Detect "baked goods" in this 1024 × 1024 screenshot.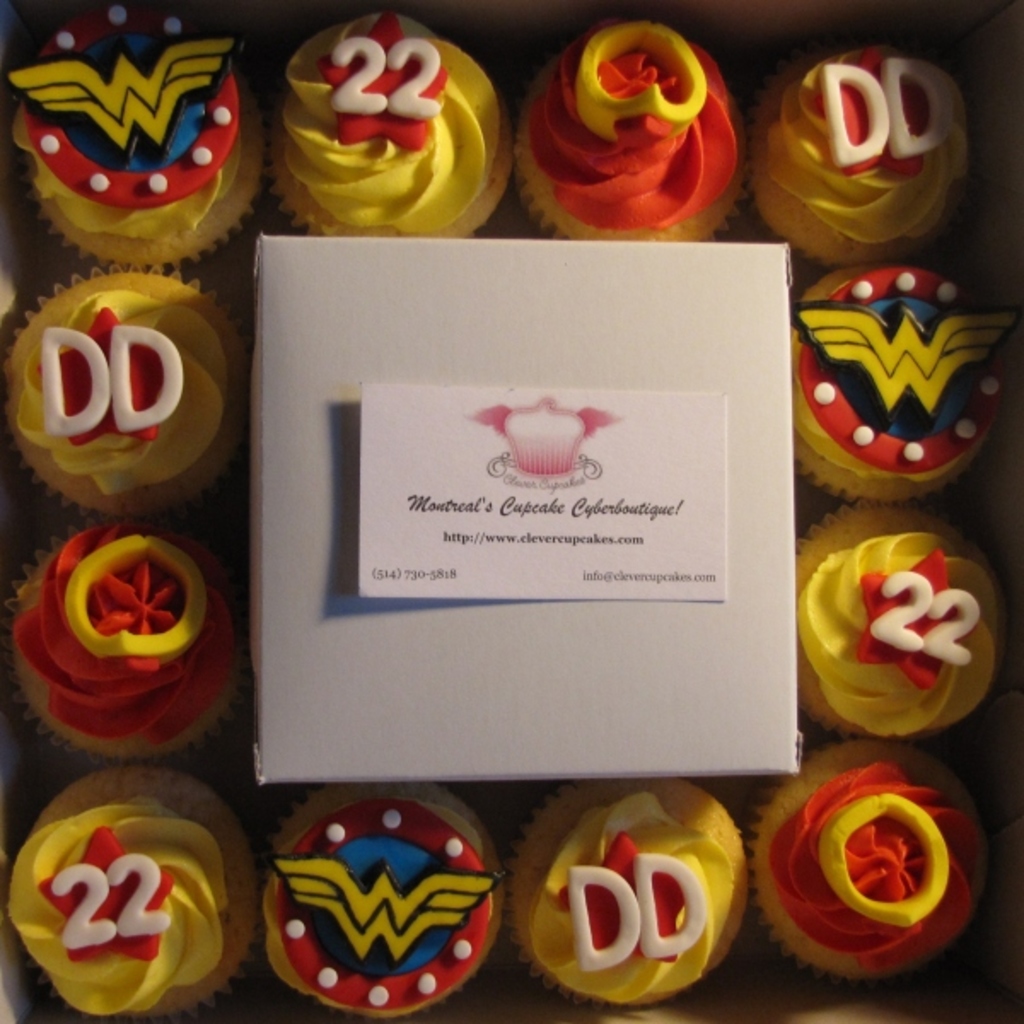
Detection: (10, 766, 265, 1022).
